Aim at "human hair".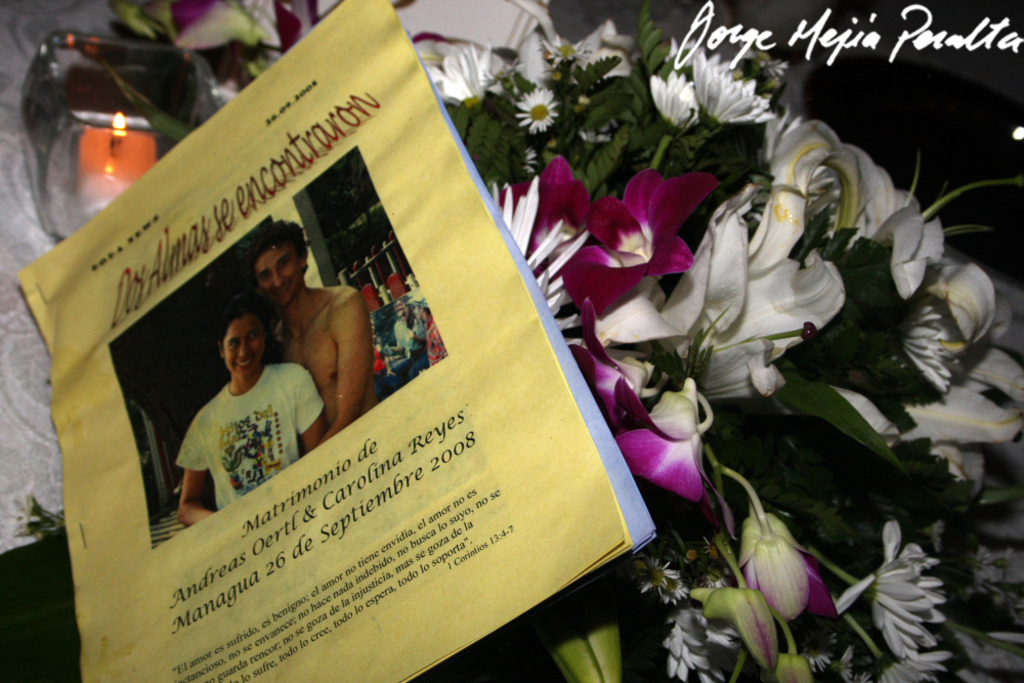
Aimed at <bbox>250, 216, 305, 273</bbox>.
